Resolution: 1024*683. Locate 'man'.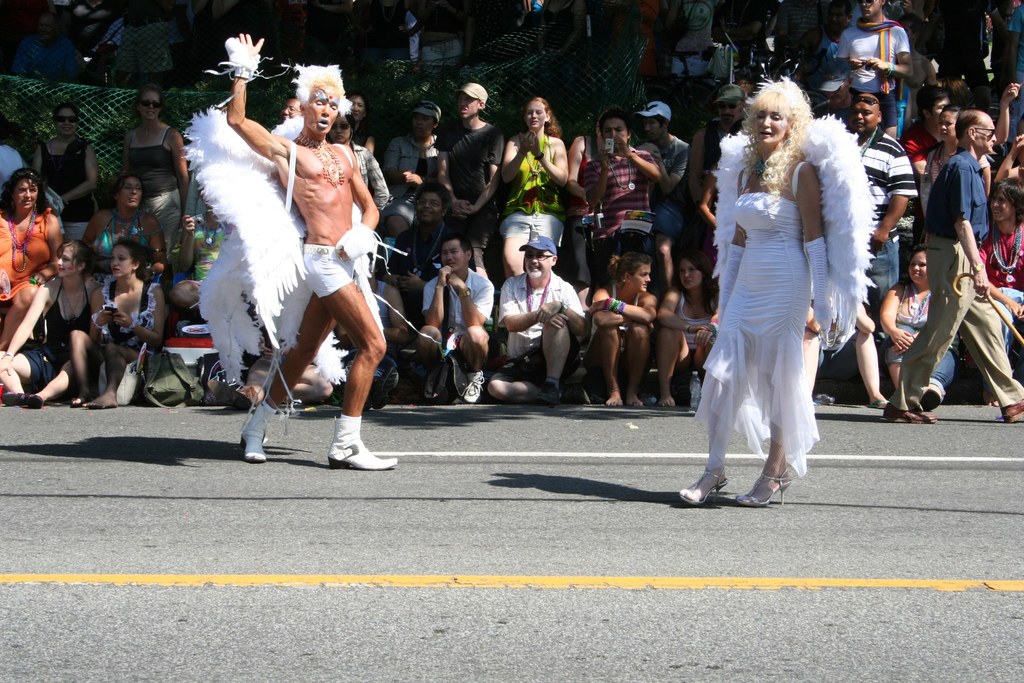
box(376, 103, 450, 258).
